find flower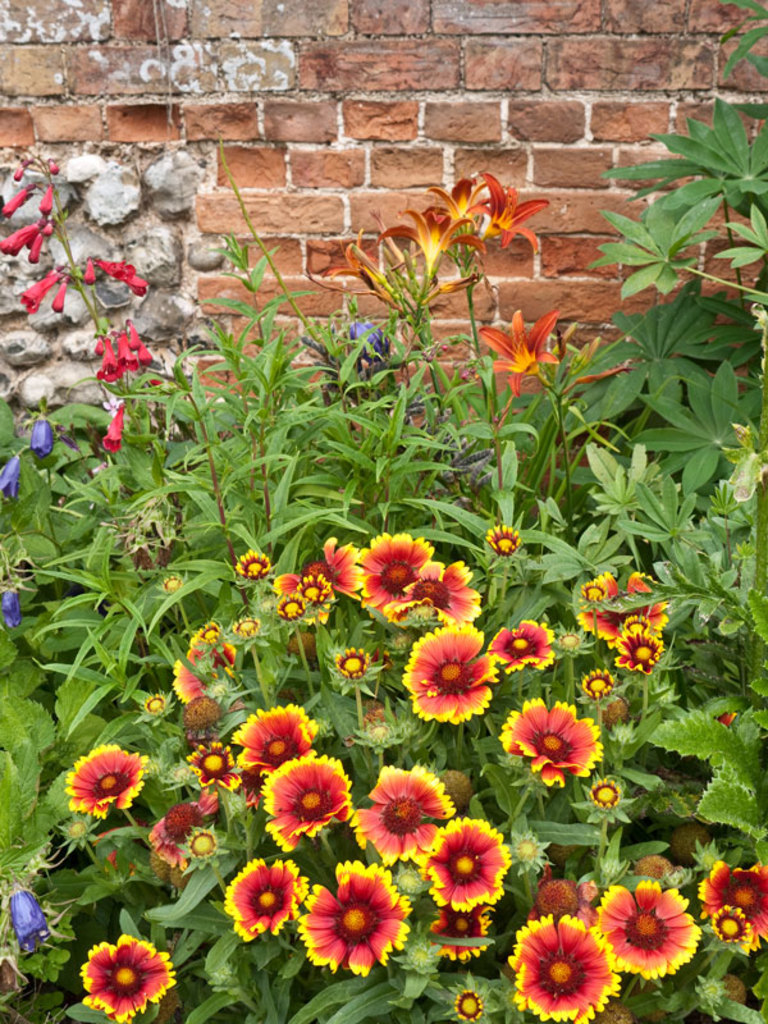
580:668:617:696
